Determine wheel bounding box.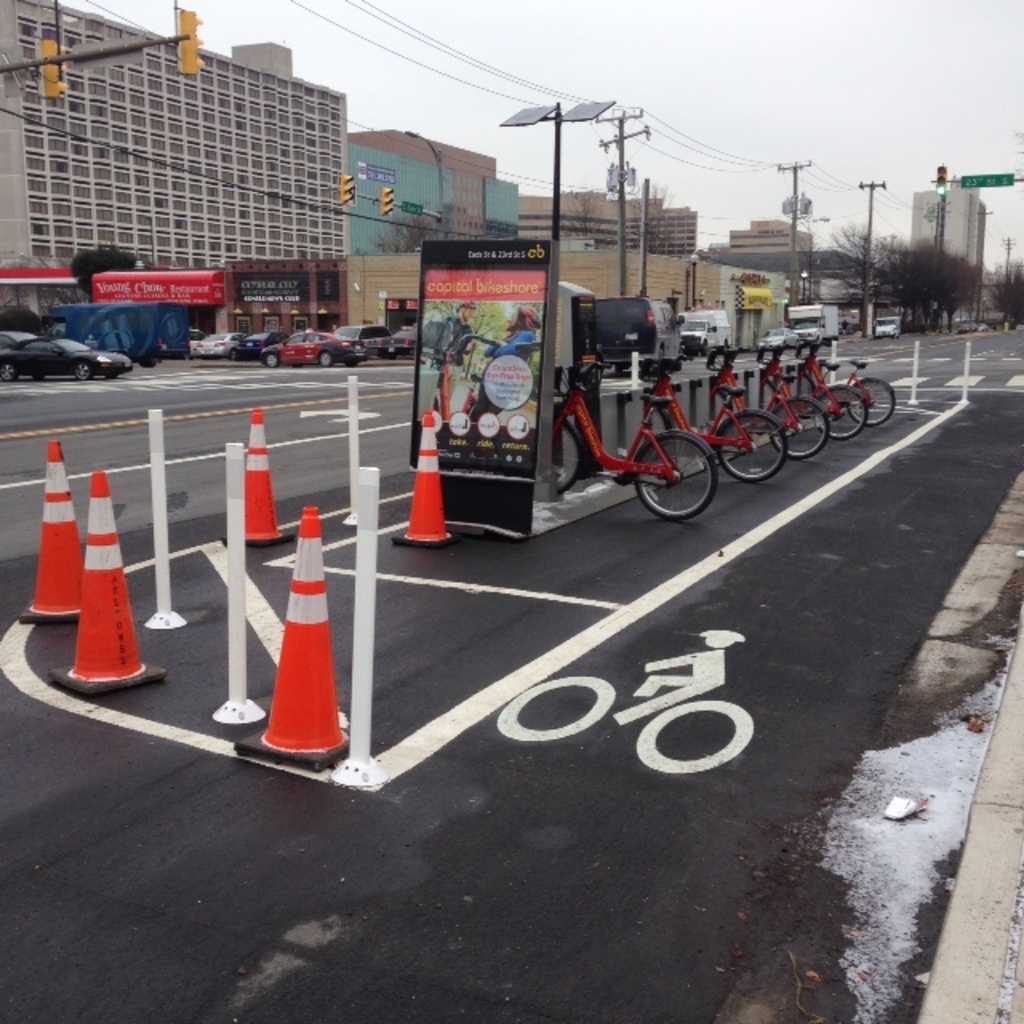
Determined: <region>720, 414, 781, 486</region>.
